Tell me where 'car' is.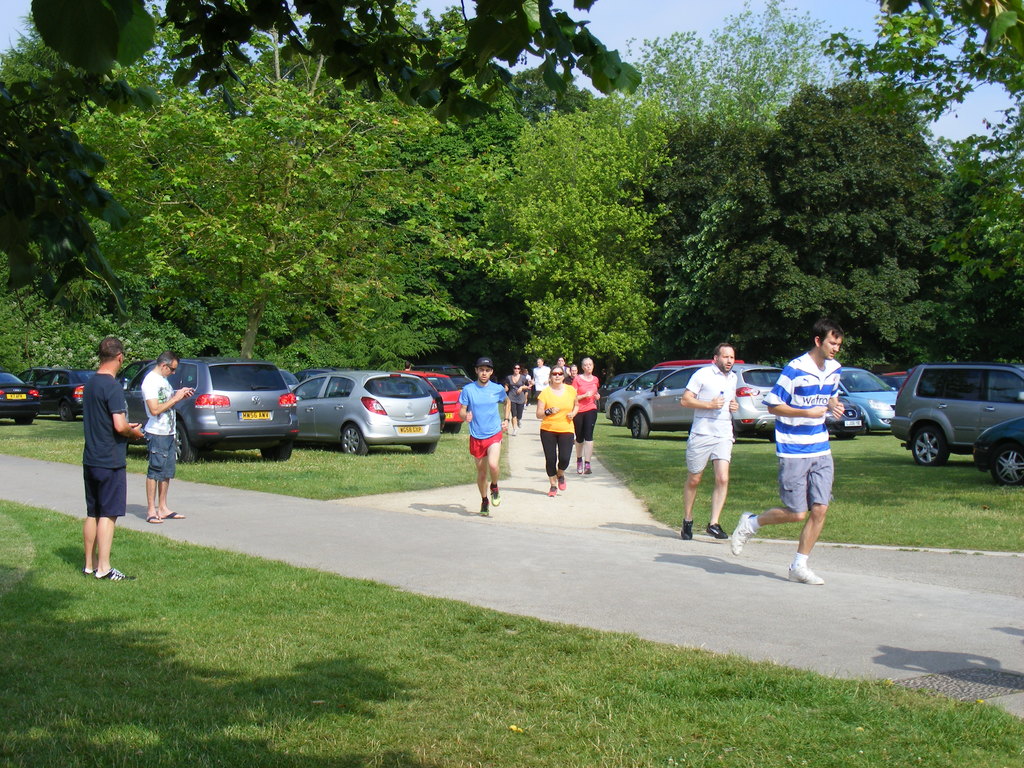
'car' is at pyautogui.locateOnScreen(976, 415, 1023, 481).
